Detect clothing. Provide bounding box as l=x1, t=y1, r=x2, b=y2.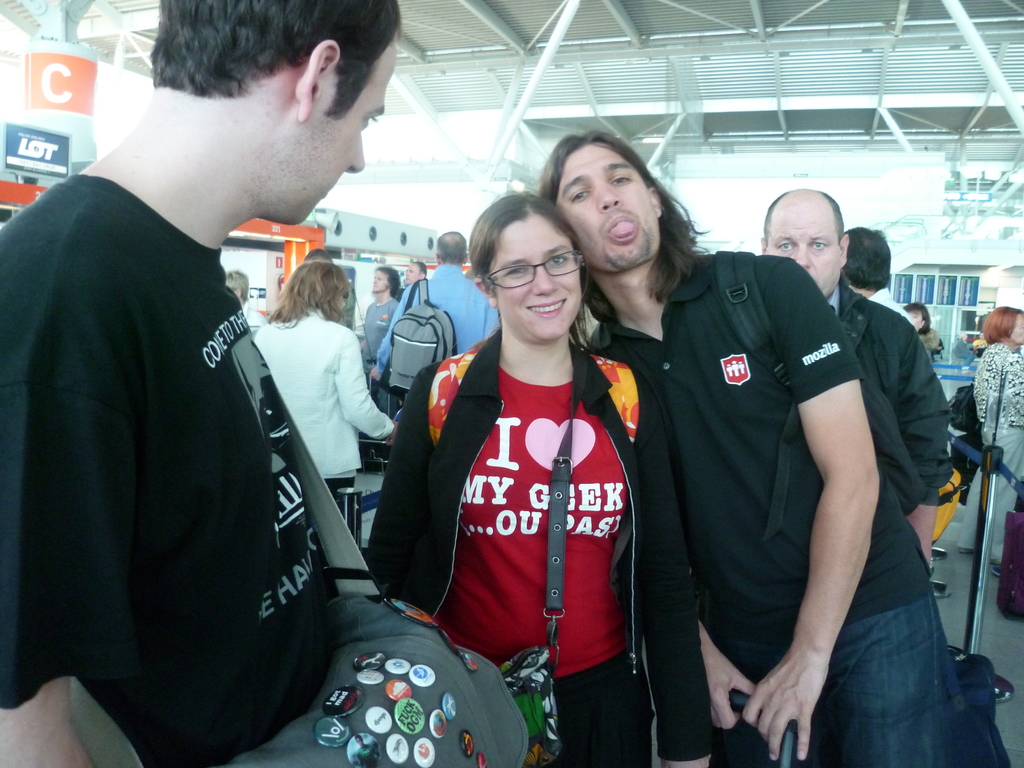
l=379, t=262, r=495, b=404.
